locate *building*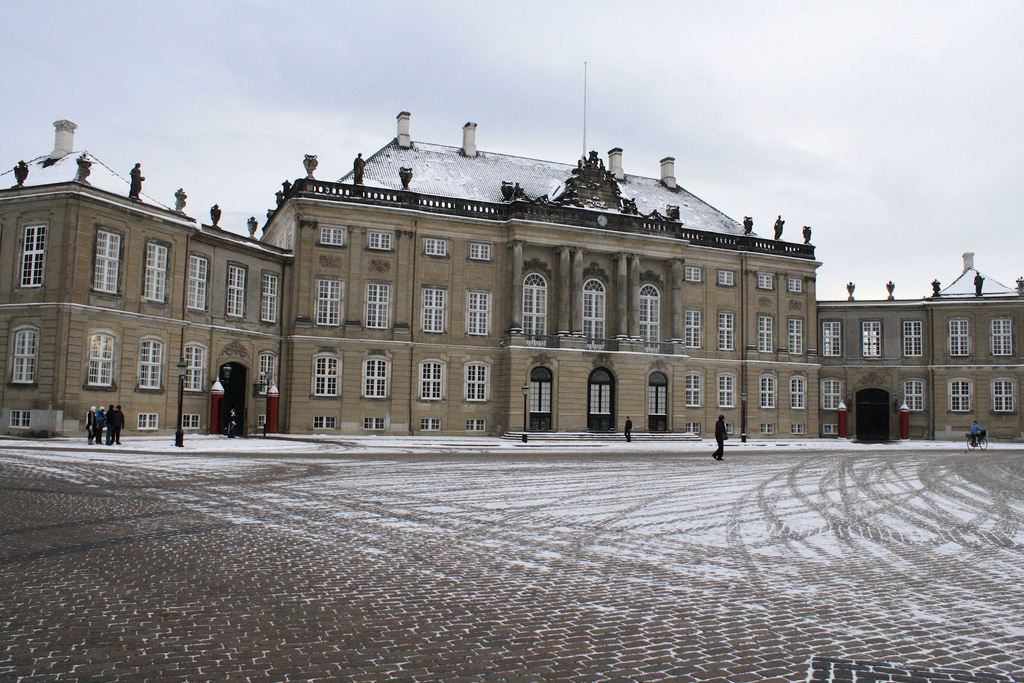
[0,113,1023,440]
